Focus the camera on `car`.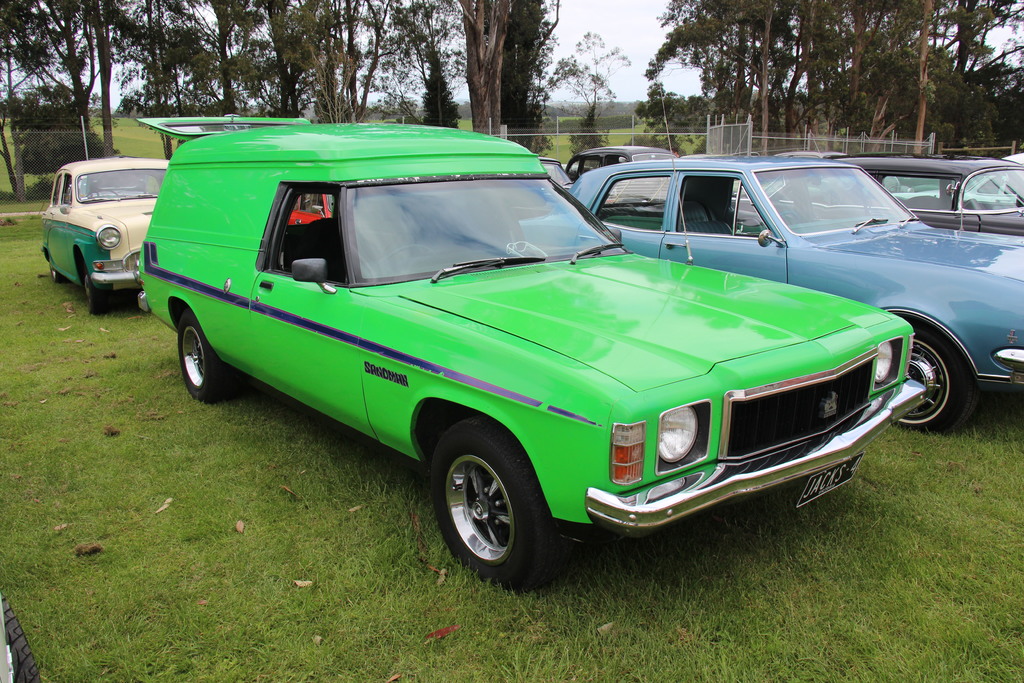
Focus region: bbox(514, 158, 1023, 435).
